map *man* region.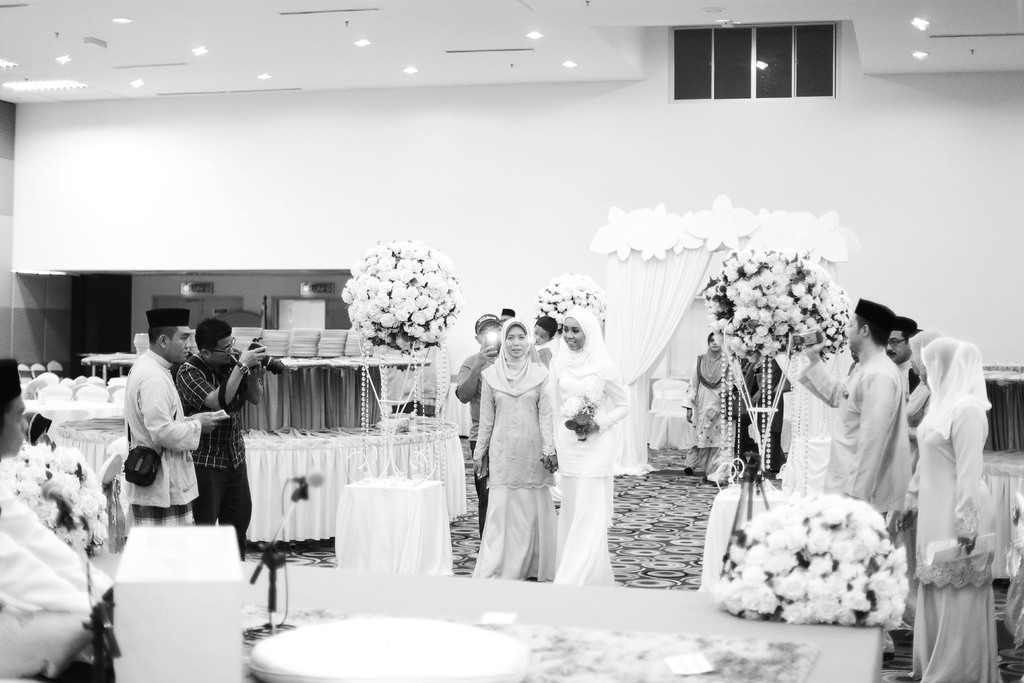
Mapped to 0 354 115 682.
